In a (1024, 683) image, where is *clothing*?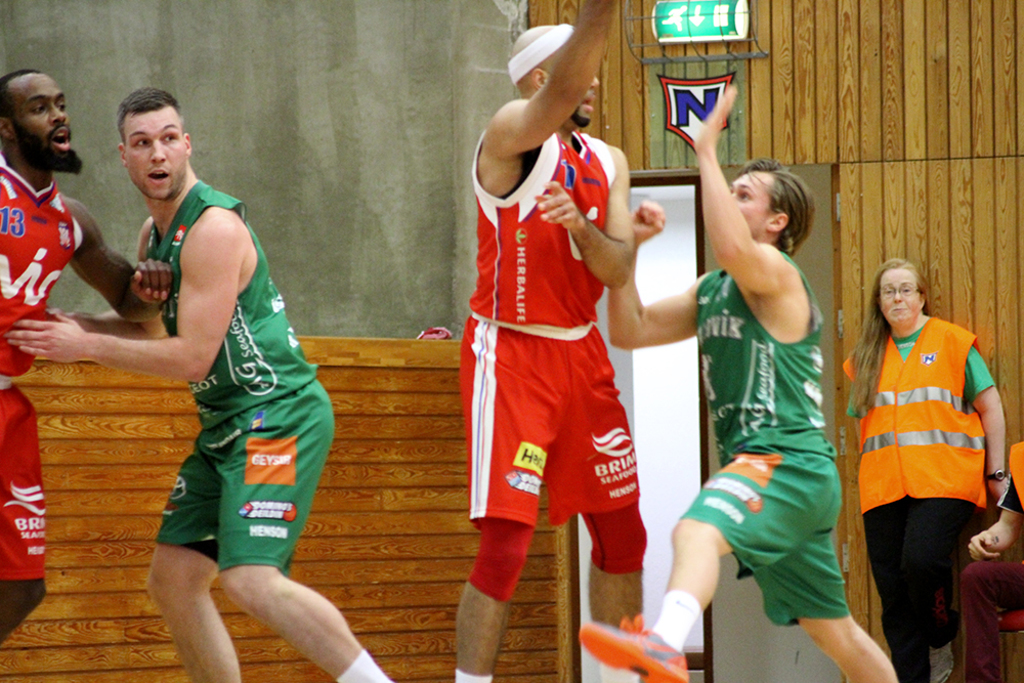
bbox(446, 129, 654, 567).
